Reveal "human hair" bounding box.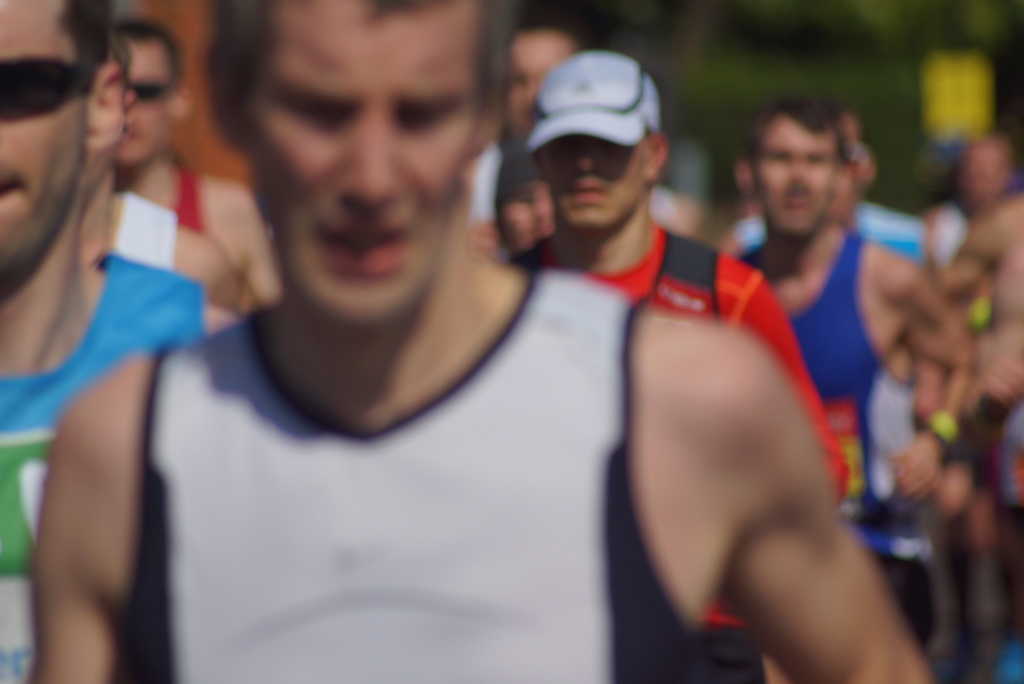
Revealed: detection(122, 21, 182, 79).
